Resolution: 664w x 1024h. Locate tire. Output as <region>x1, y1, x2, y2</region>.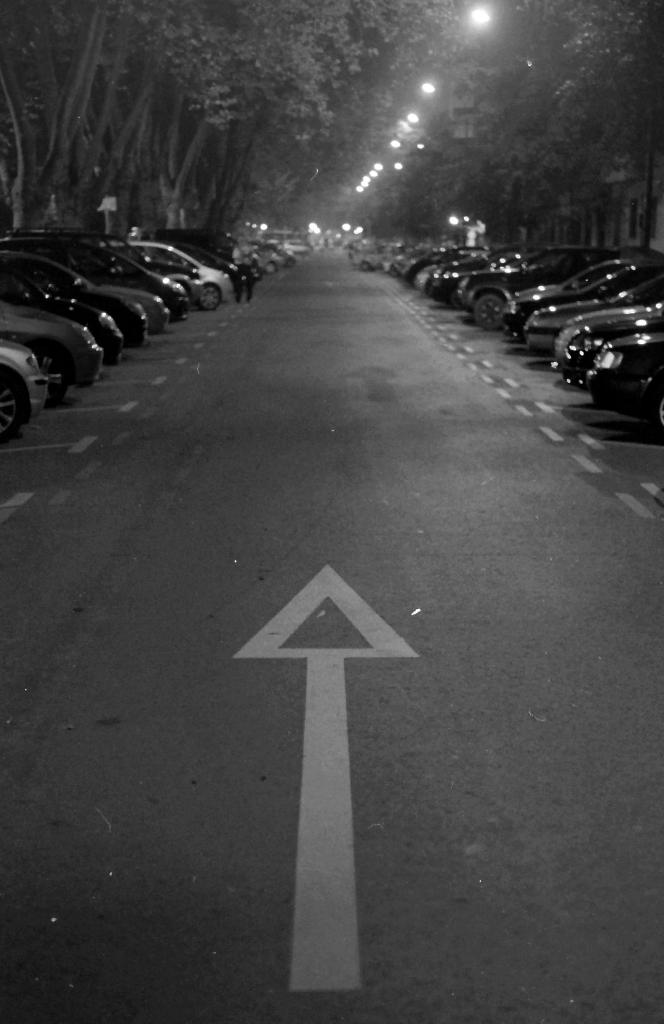
<region>1, 372, 21, 438</region>.
